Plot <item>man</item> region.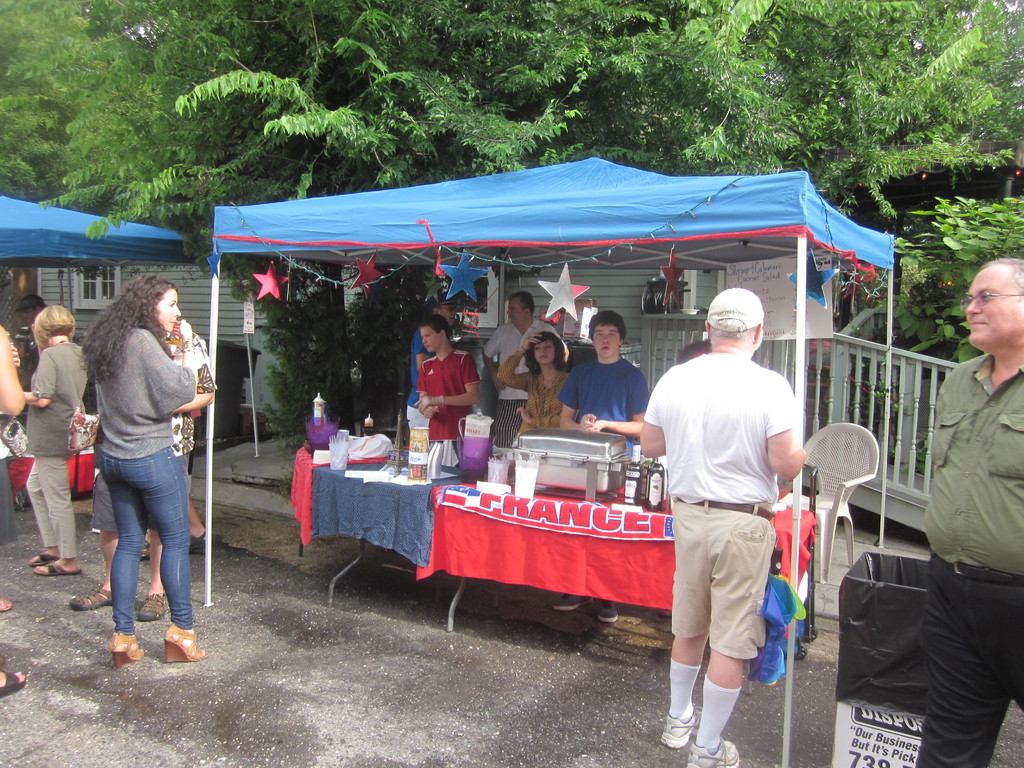
Plotted at l=414, t=314, r=480, b=467.
